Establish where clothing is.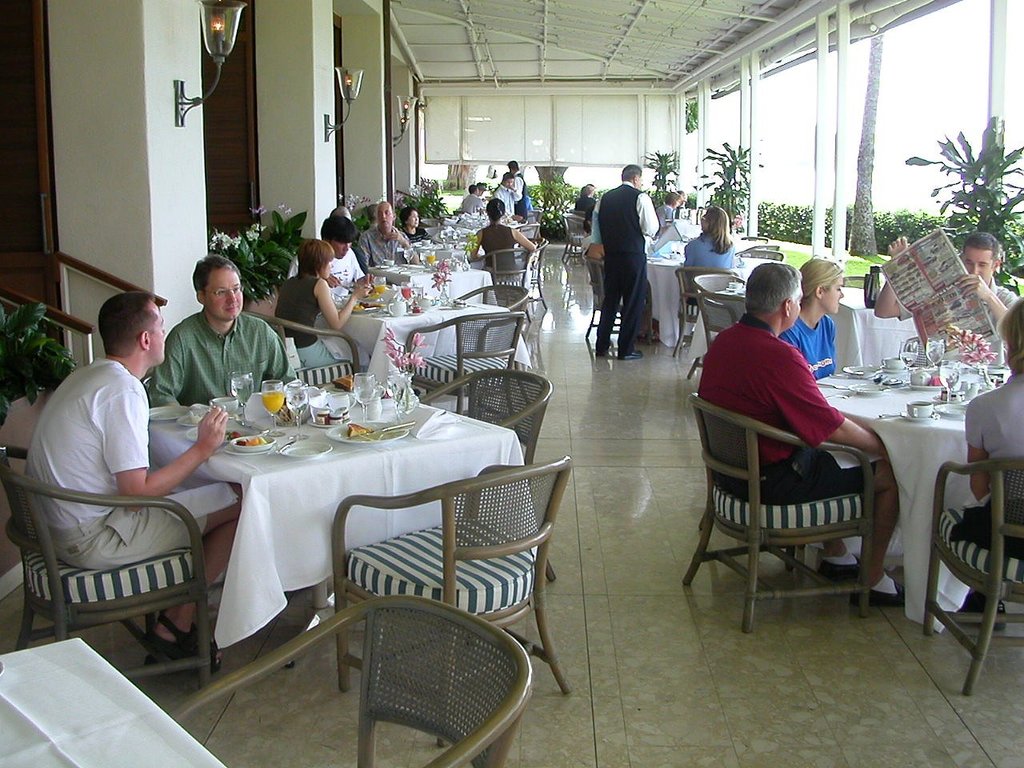
Established at l=506, t=169, r=530, b=221.
